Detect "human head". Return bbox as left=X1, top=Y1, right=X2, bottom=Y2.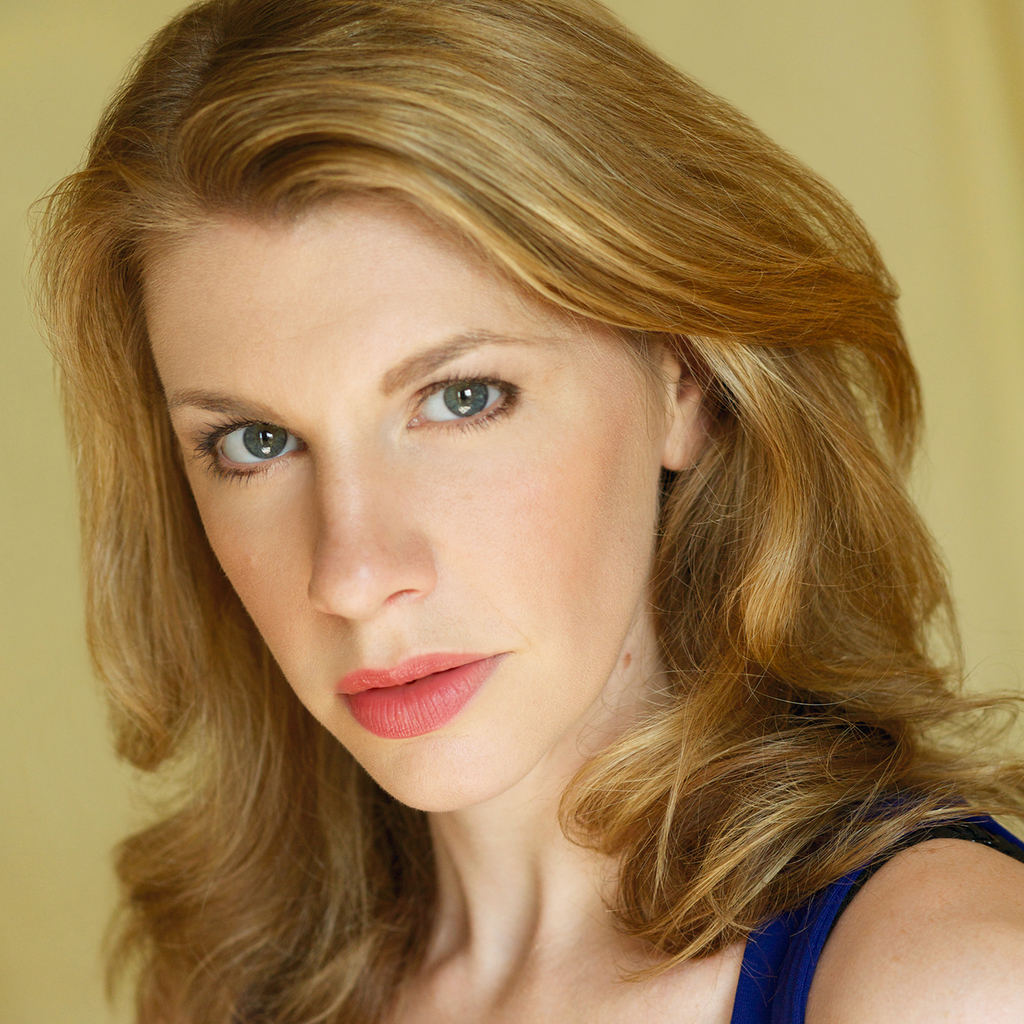
left=153, top=3, right=782, bottom=754.
